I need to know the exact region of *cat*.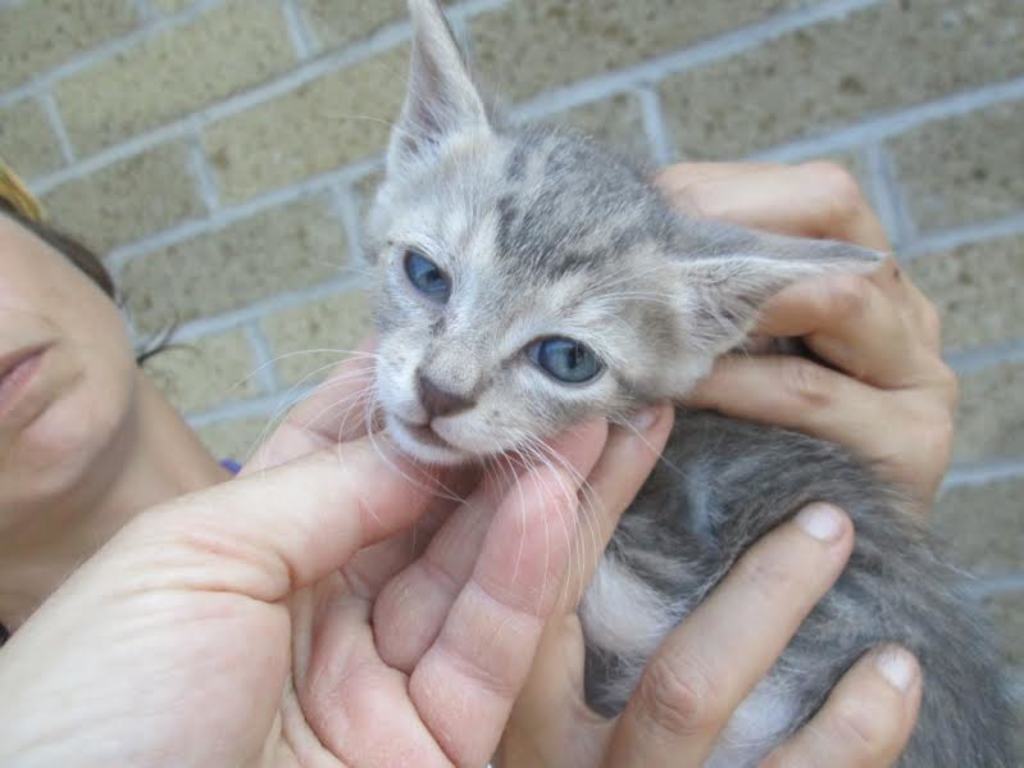
Region: (236, 0, 1023, 767).
